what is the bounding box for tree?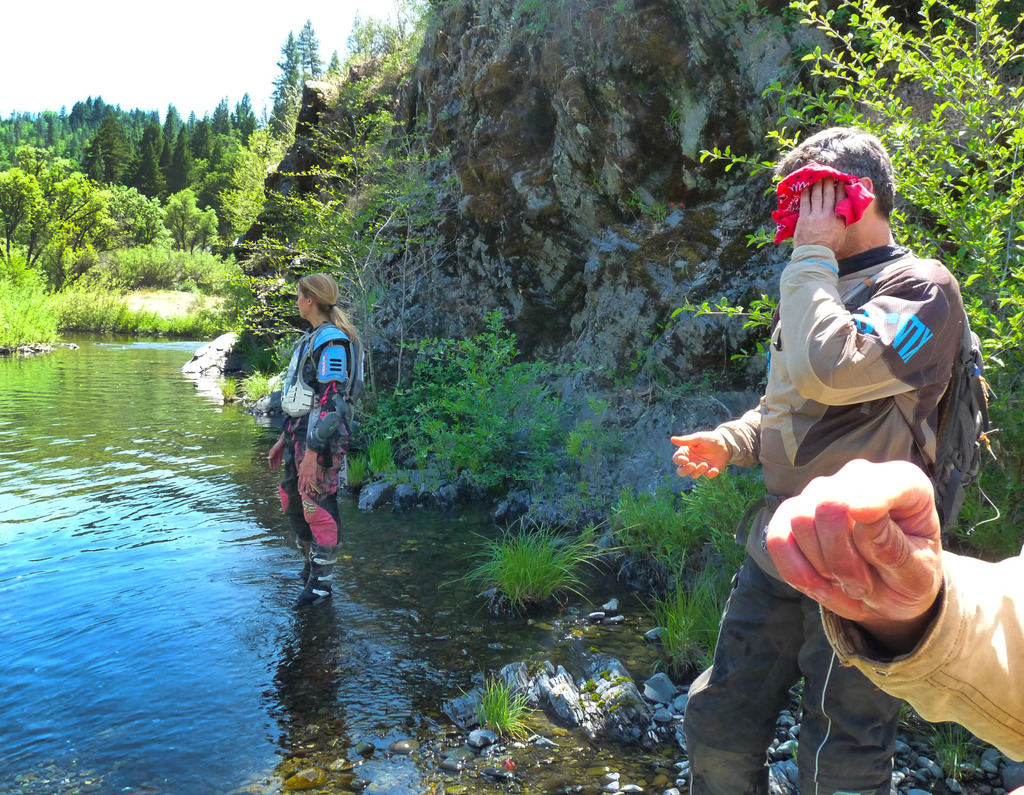
bbox=(147, 184, 221, 255).
